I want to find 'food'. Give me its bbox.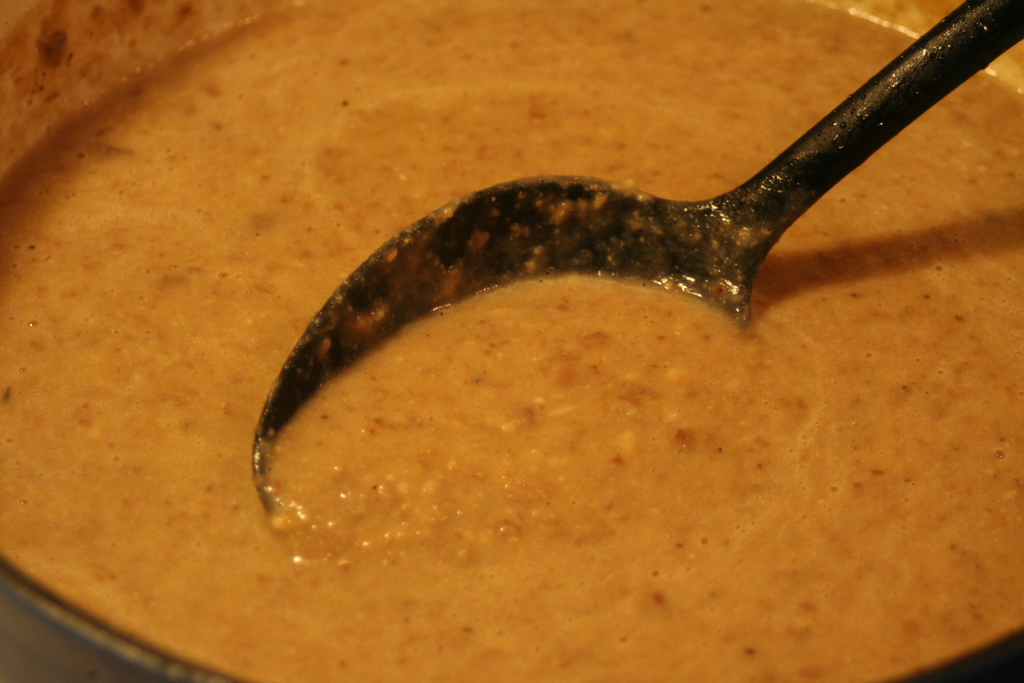
bbox=[0, 0, 1023, 682].
